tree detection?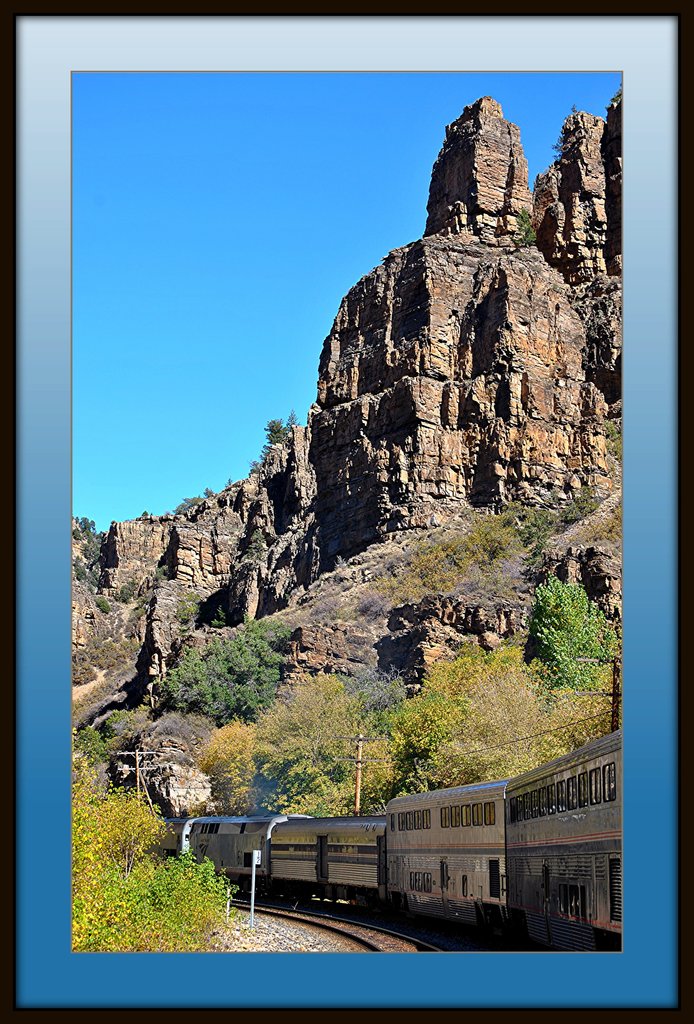
bbox=[172, 618, 280, 730]
